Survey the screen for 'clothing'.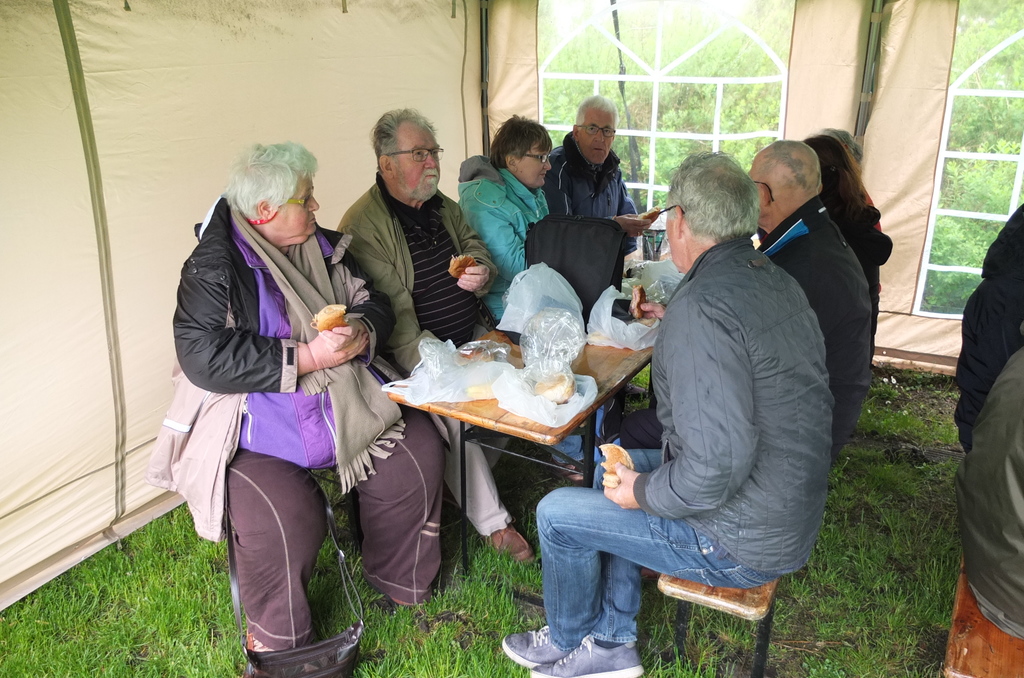
Survey found: [458,154,606,463].
